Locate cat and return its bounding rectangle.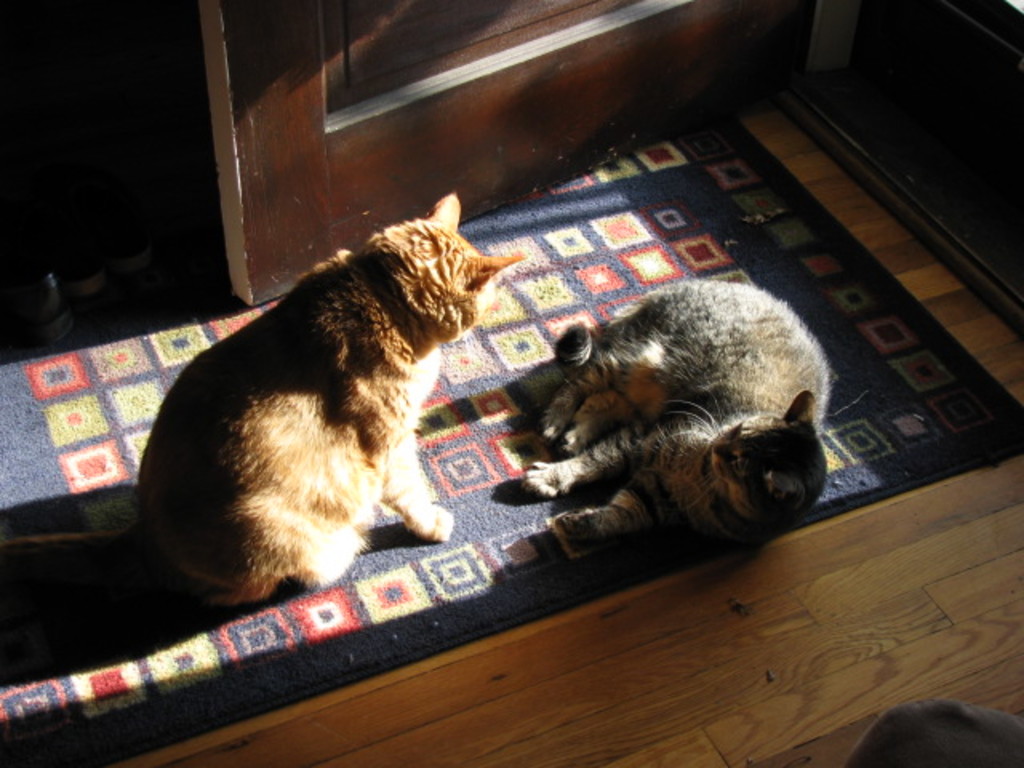
region(130, 189, 522, 616).
